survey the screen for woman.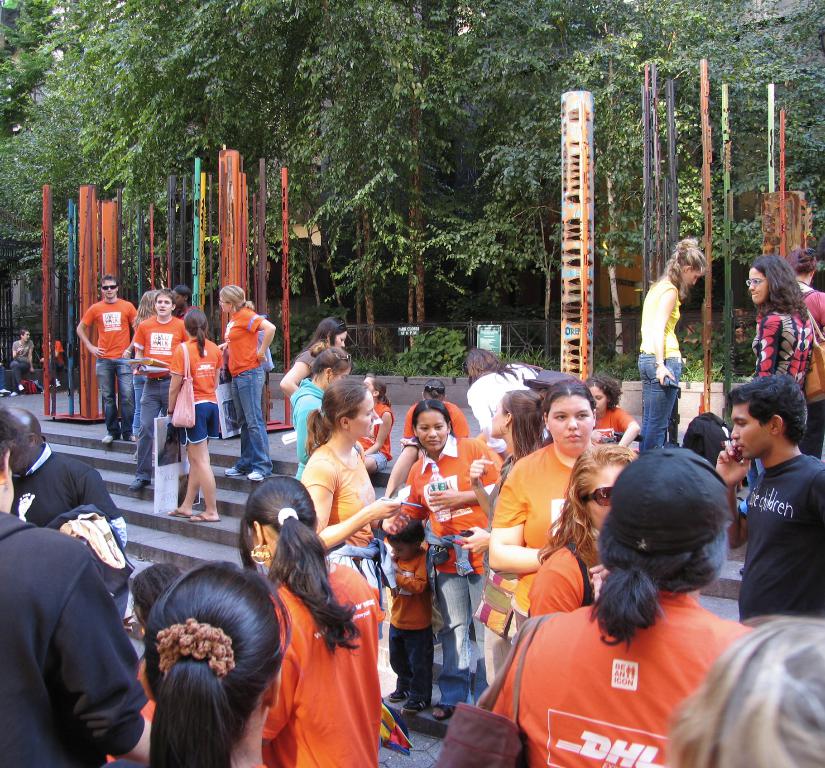
Survey found: <bbox>101, 557, 295, 767</bbox>.
